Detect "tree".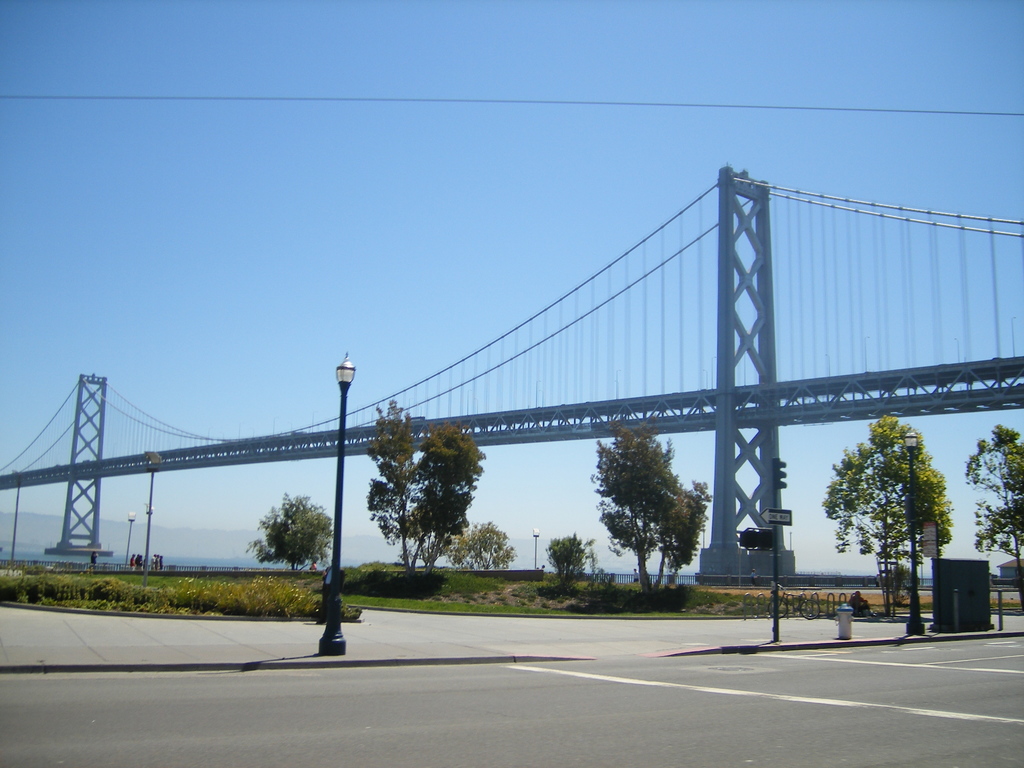
Detected at [left=821, top=410, right=955, bottom=611].
